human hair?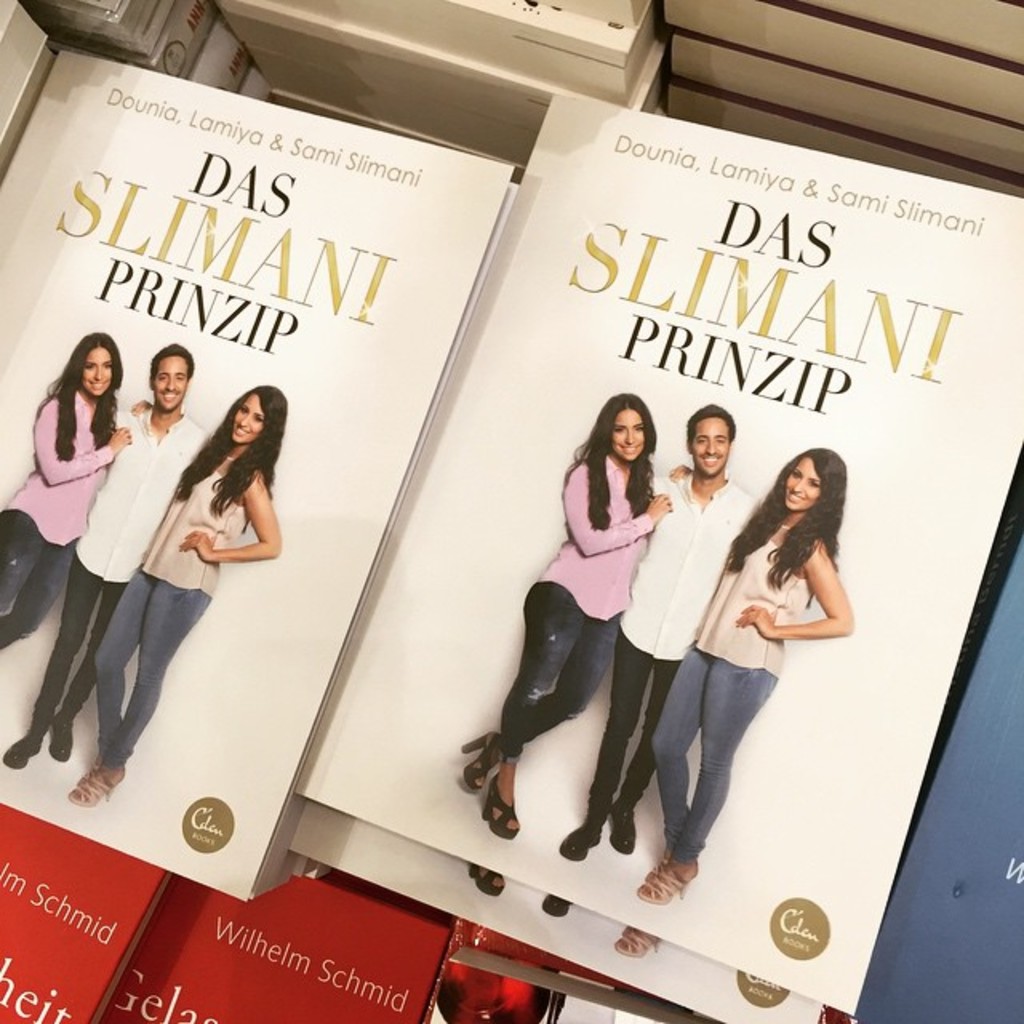
left=736, top=451, right=845, bottom=610
